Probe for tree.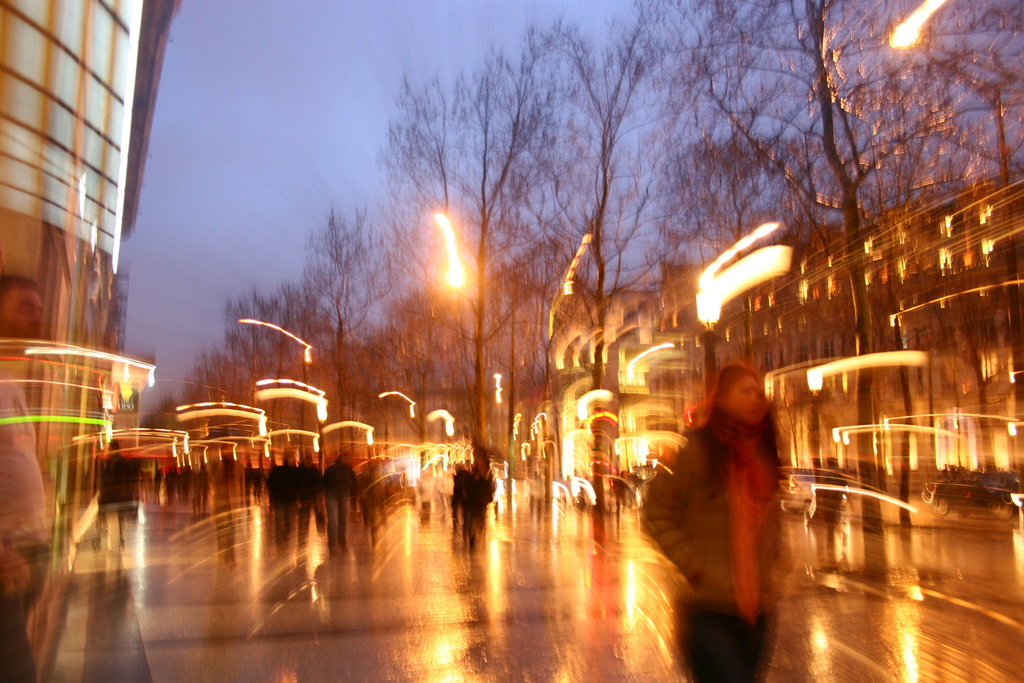
Probe result: 388/240/470/457.
